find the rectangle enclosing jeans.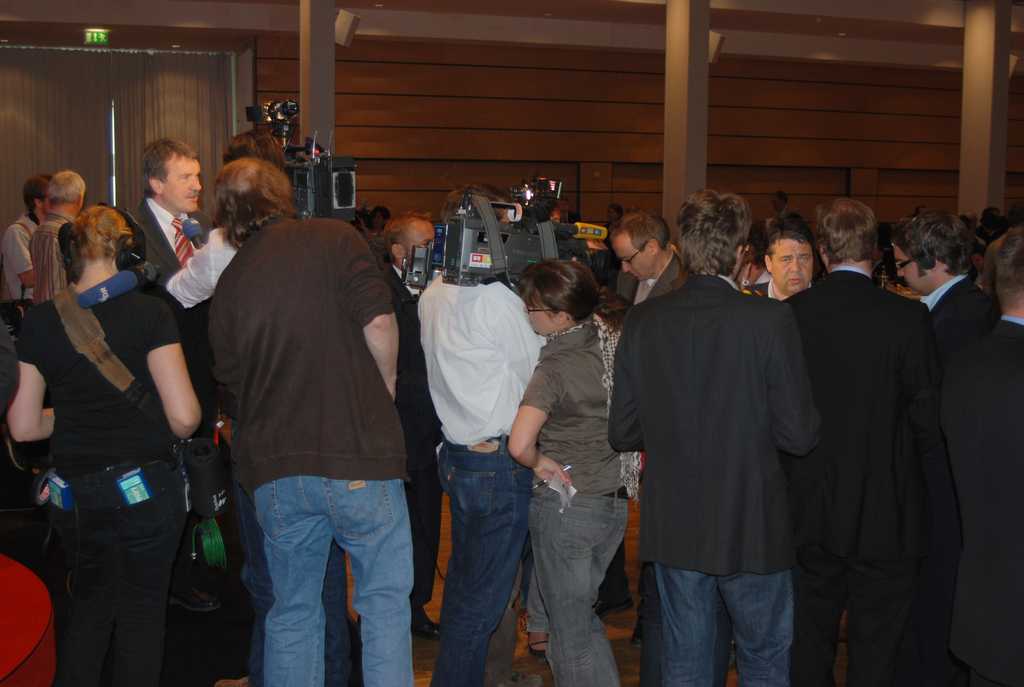
(529,477,627,686).
